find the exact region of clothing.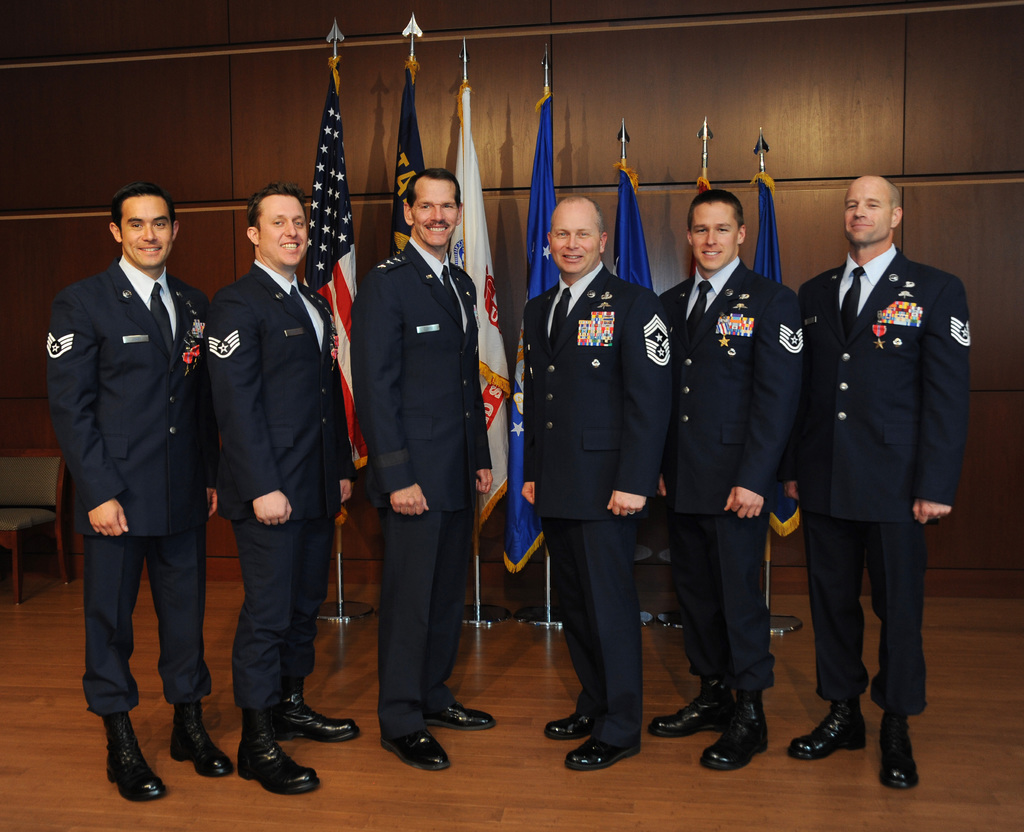
Exact region: (40, 250, 220, 714).
